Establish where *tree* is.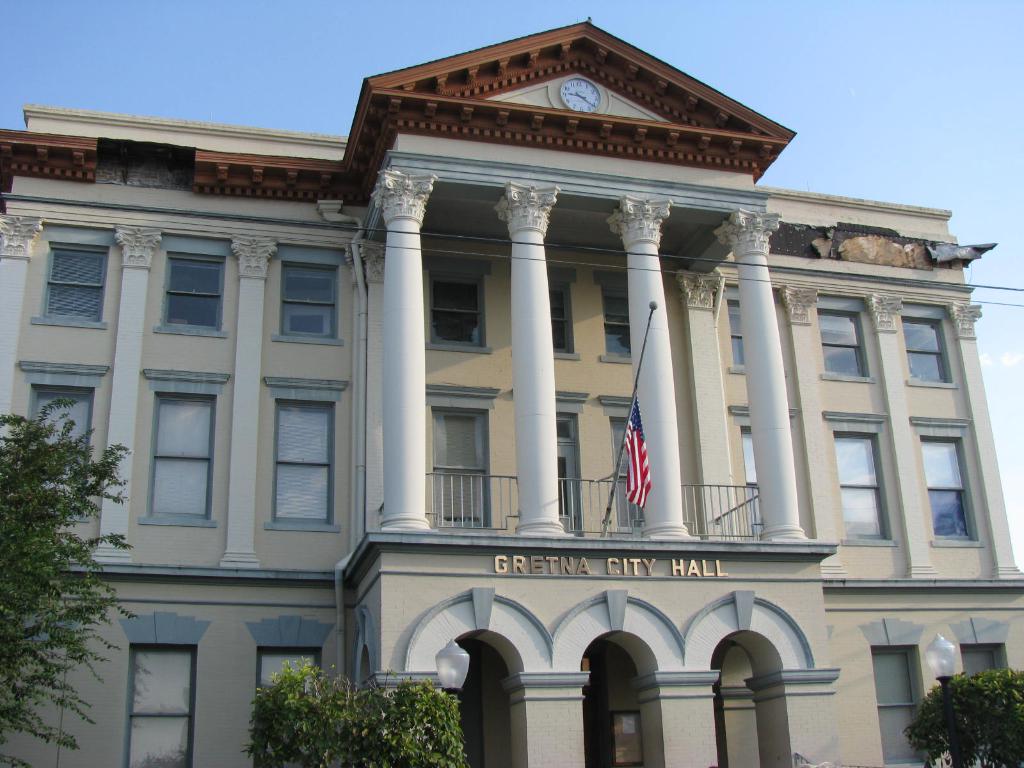
Established at 4,345,112,726.
